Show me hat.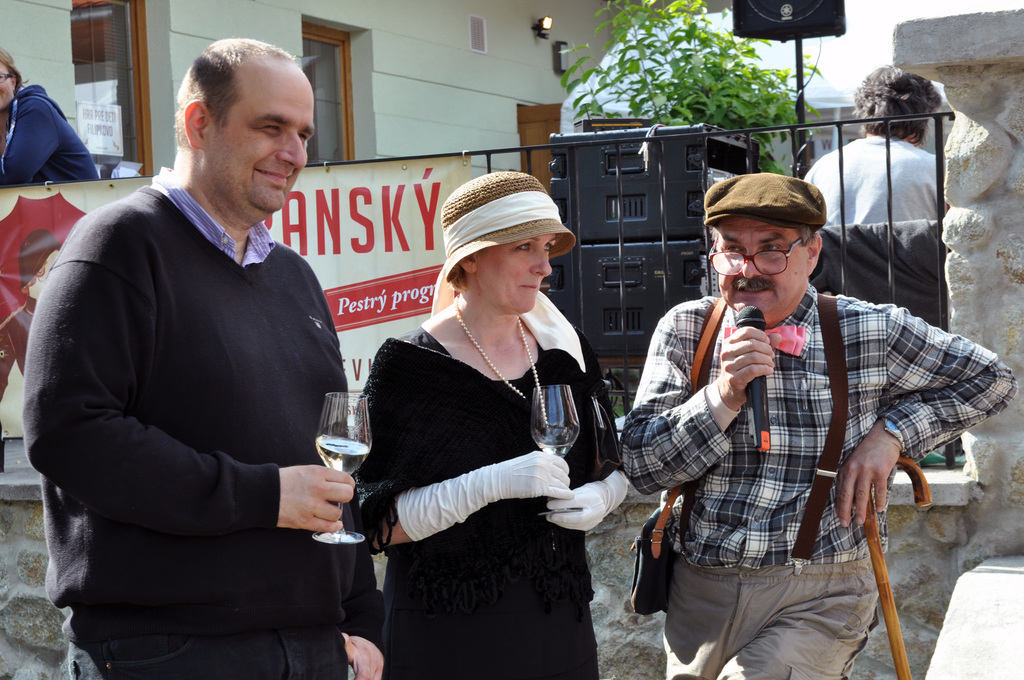
hat is here: x1=440, y1=169, x2=577, y2=286.
